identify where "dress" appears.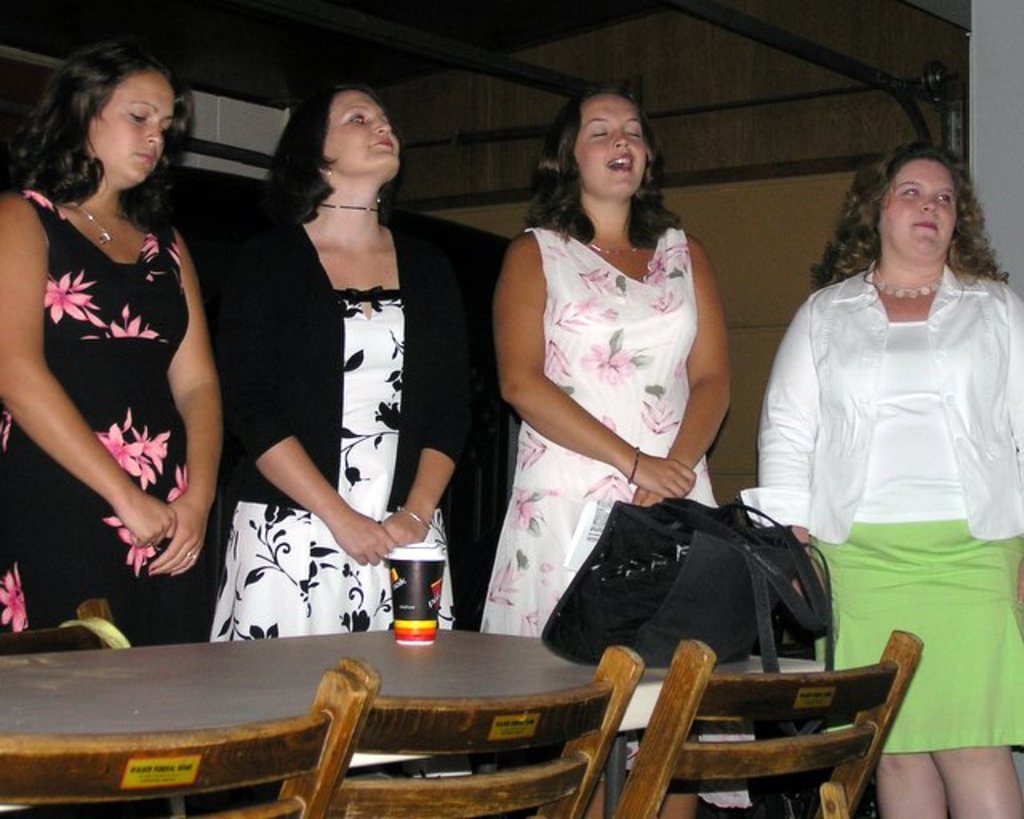
Appears at {"left": 211, "top": 291, "right": 454, "bottom": 641}.
